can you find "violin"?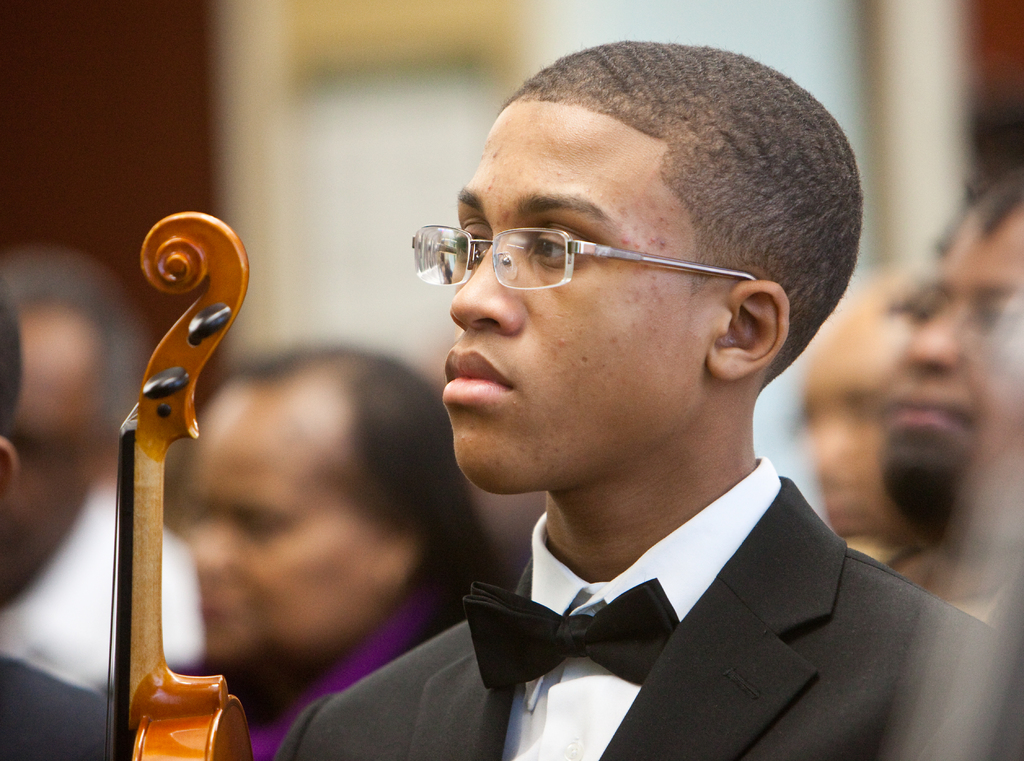
Yes, bounding box: bbox=(93, 205, 265, 760).
